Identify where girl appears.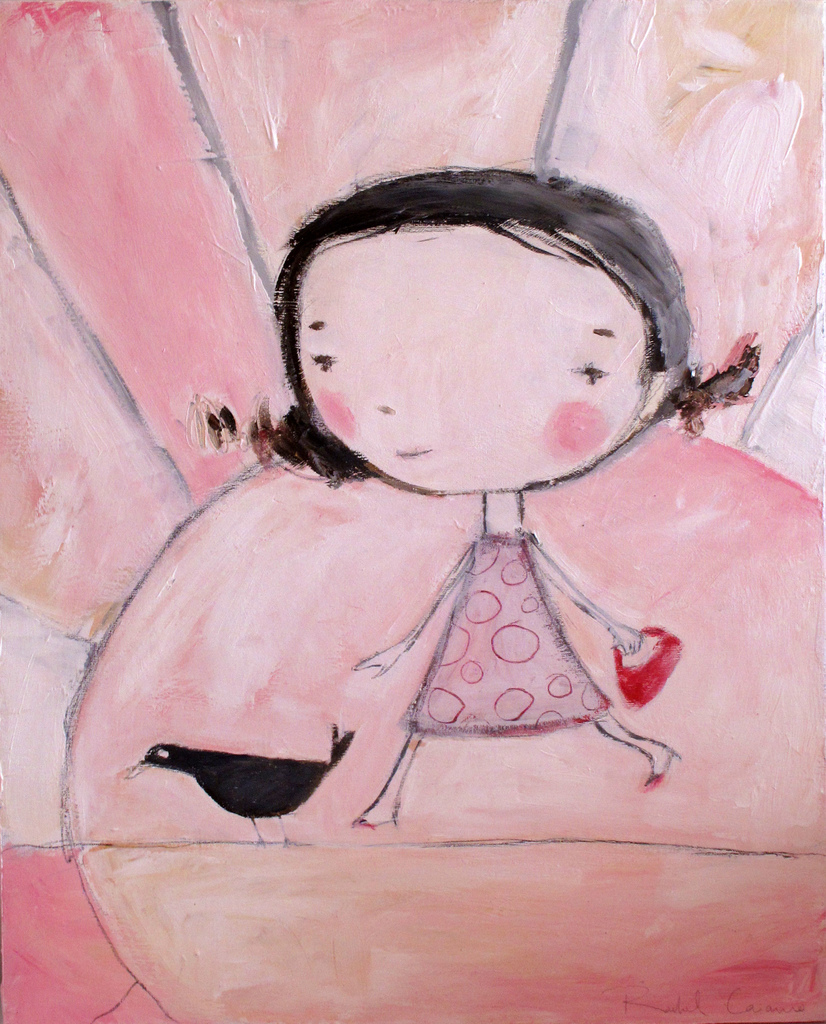
Appears at bbox=[177, 163, 760, 829].
